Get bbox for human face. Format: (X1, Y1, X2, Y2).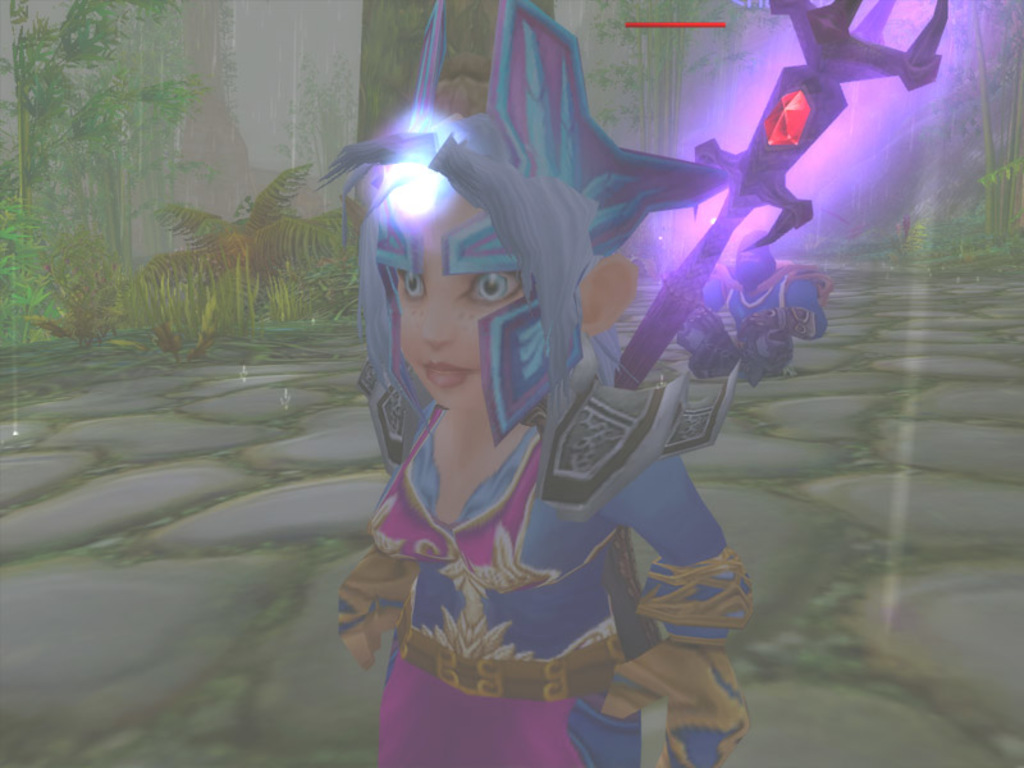
(384, 177, 529, 421).
